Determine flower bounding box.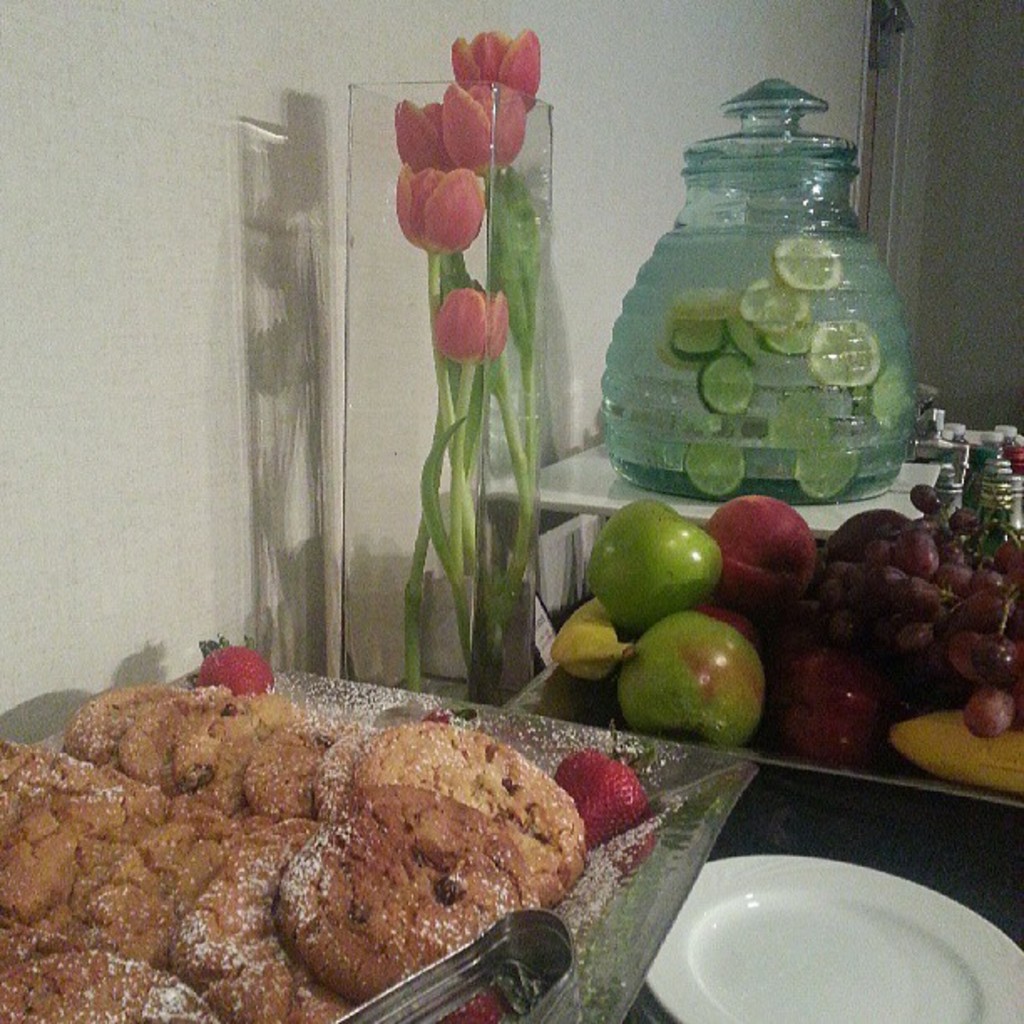
Determined: (left=430, top=284, right=515, bottom=370).
